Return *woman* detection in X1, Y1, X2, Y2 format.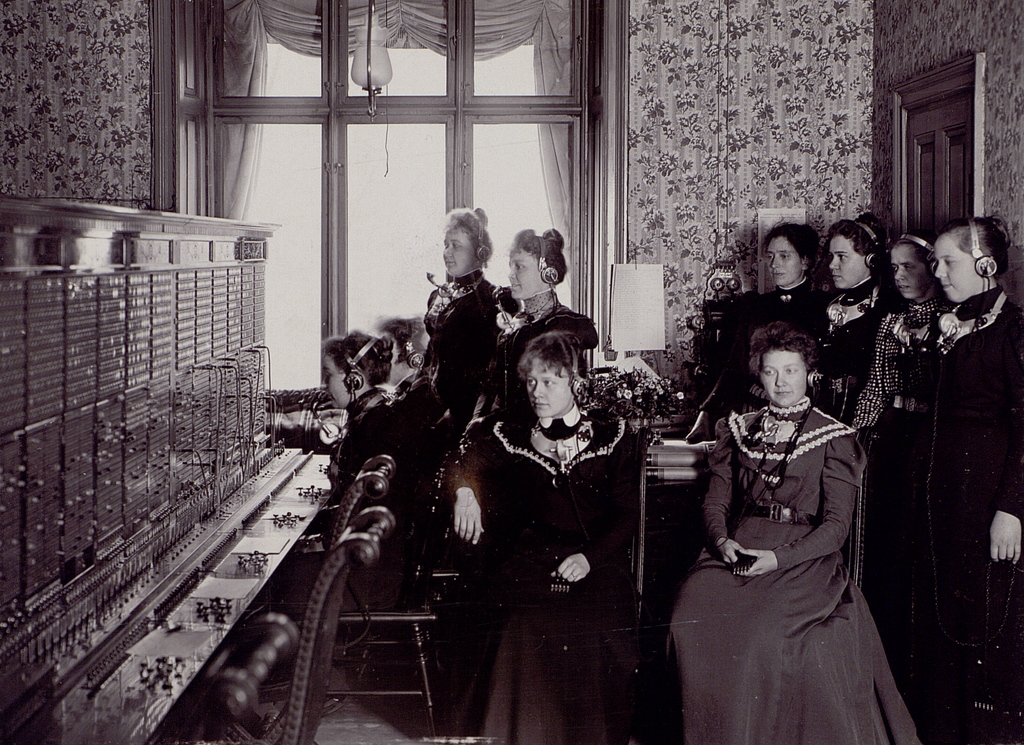
445, 333, 634, 744.
